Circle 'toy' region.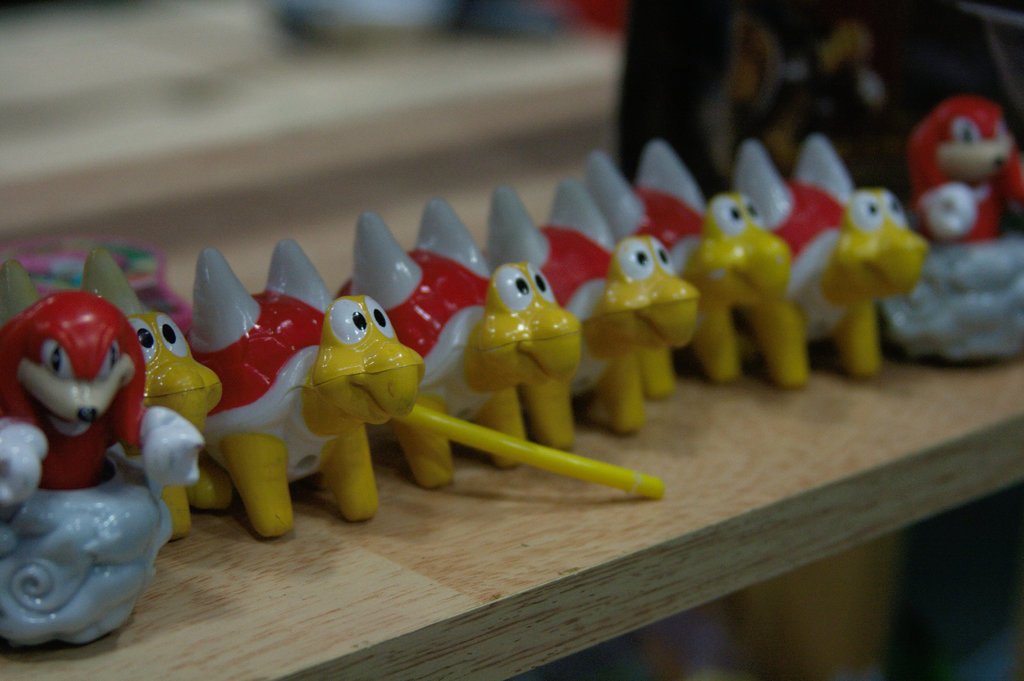
Region: (left=584, top=138, right=799, bottom=396).
